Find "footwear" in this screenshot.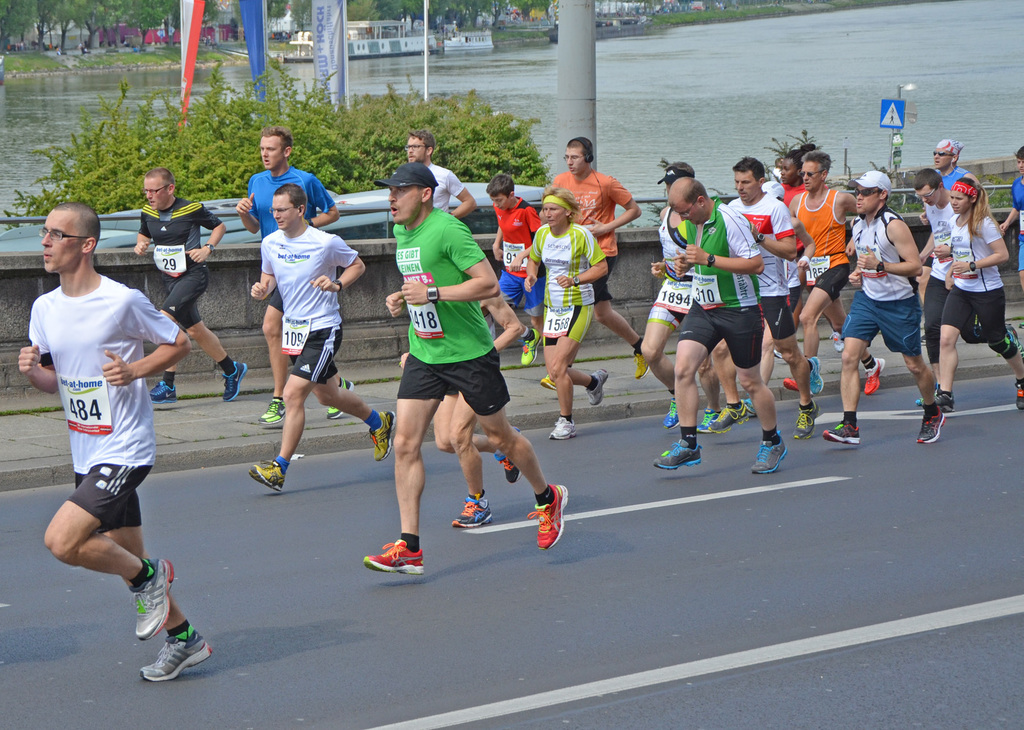
The bounding box for "footwear" is [left=448, top=498, right=492, bottom=532].
